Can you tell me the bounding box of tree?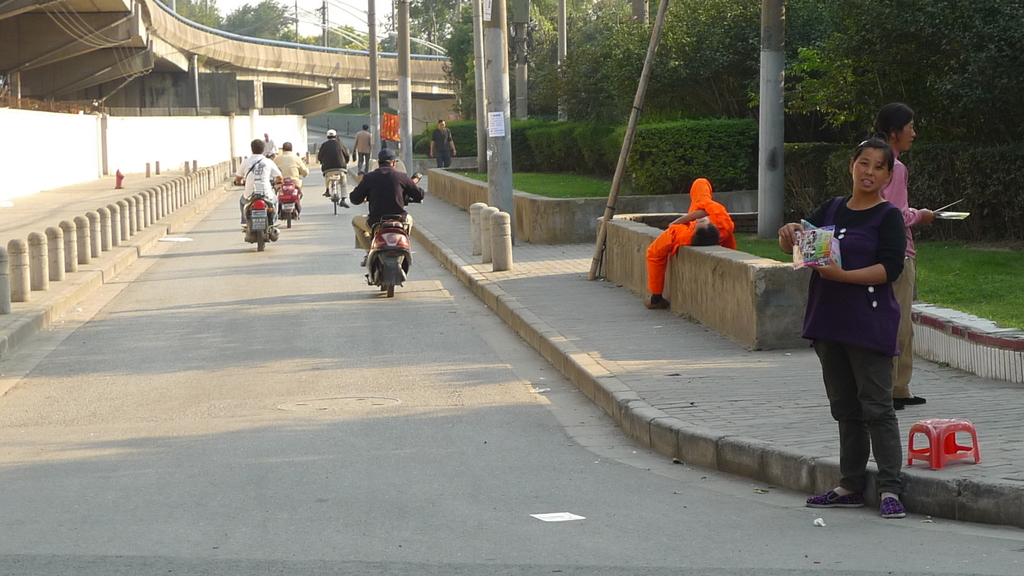
rect(902, 0, 1021, 141).
